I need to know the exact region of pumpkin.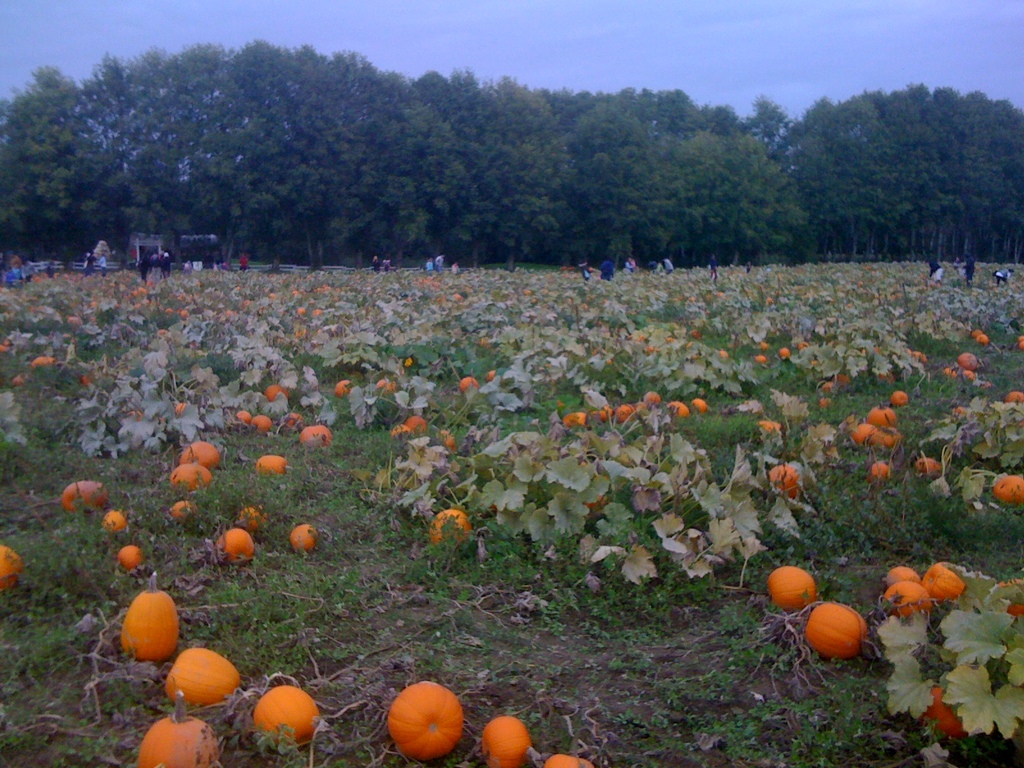
Region: bbox=[435, 428, 465, 457].
